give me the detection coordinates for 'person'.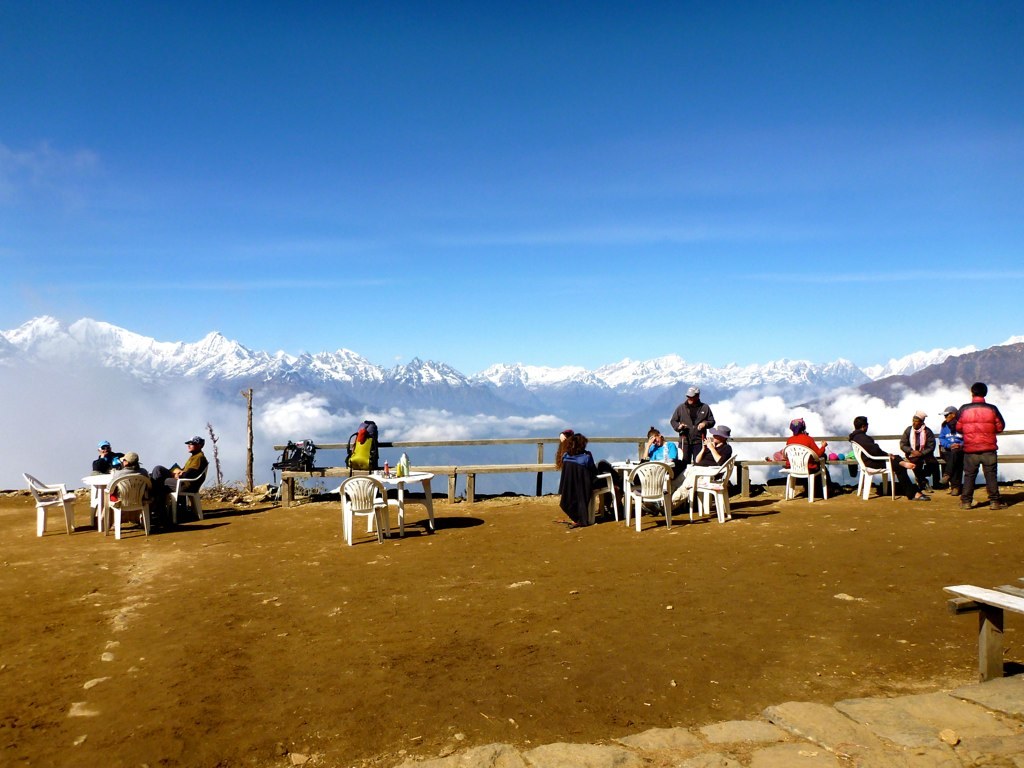
<box>107,450,146,501</box>.
